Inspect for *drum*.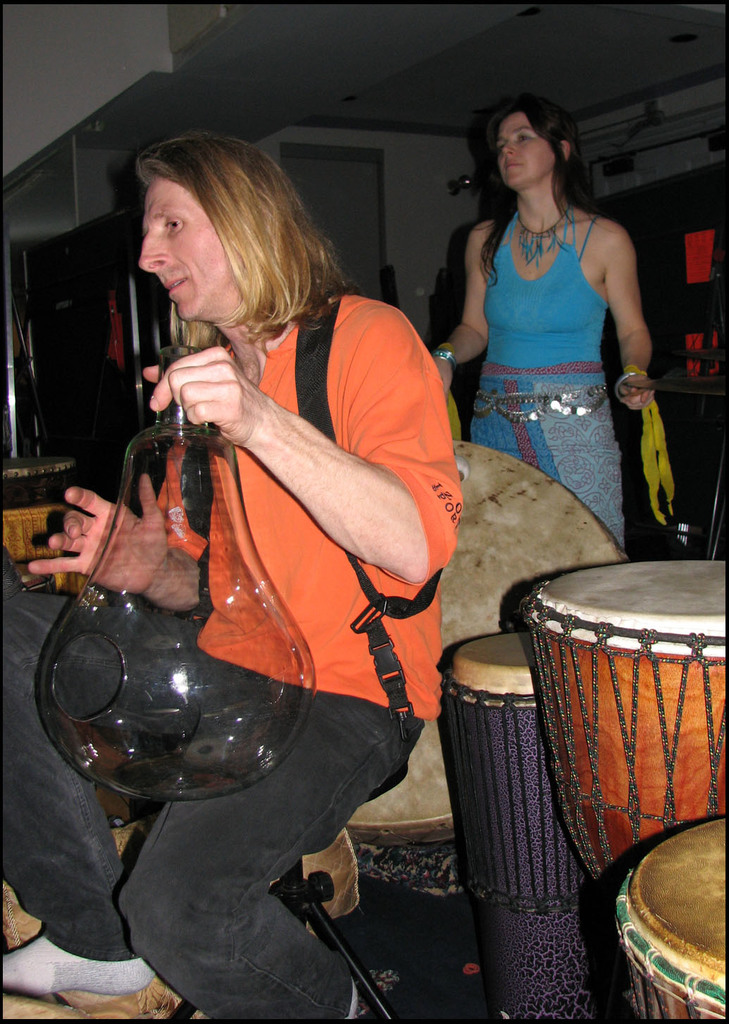
Inspection: <bbox>347, 443, 623, 844</bbox>.
